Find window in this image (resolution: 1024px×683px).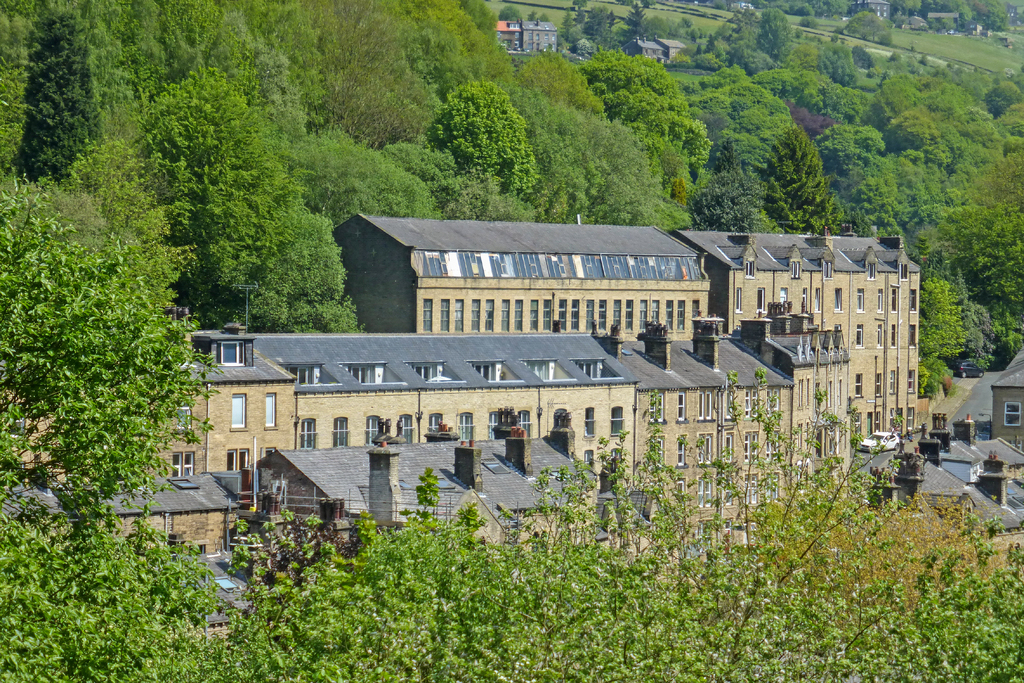
<bbox>766, 473, 780, 500</bbox>.
